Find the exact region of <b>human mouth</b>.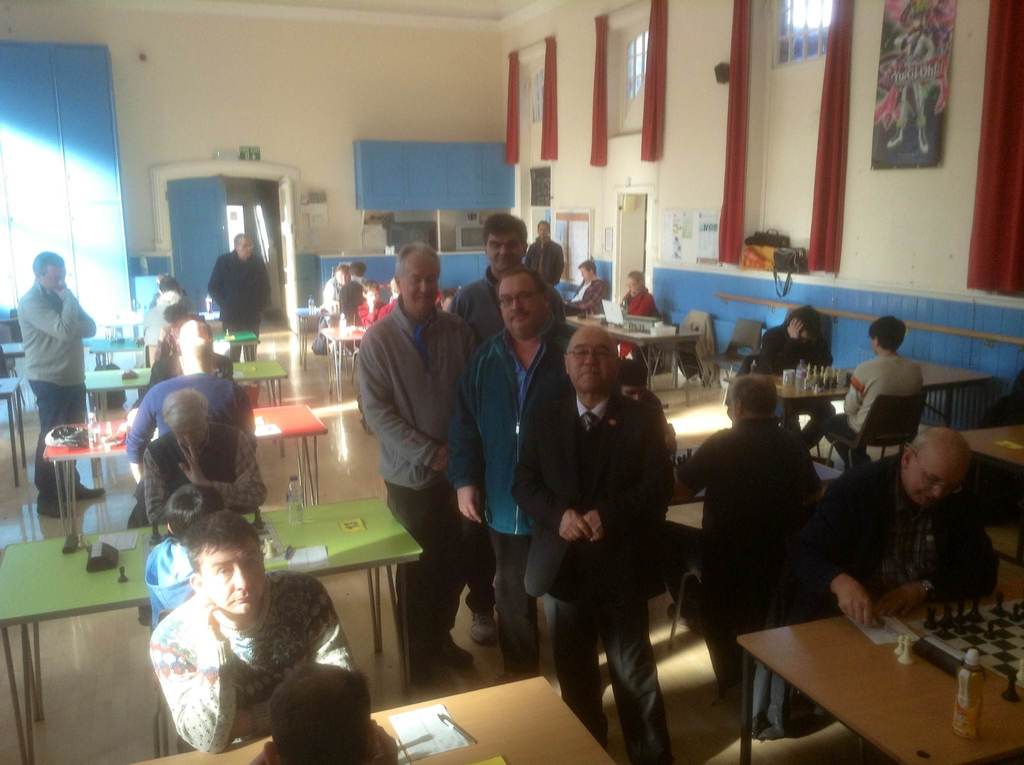
Exact region: [498,259,514,267].
